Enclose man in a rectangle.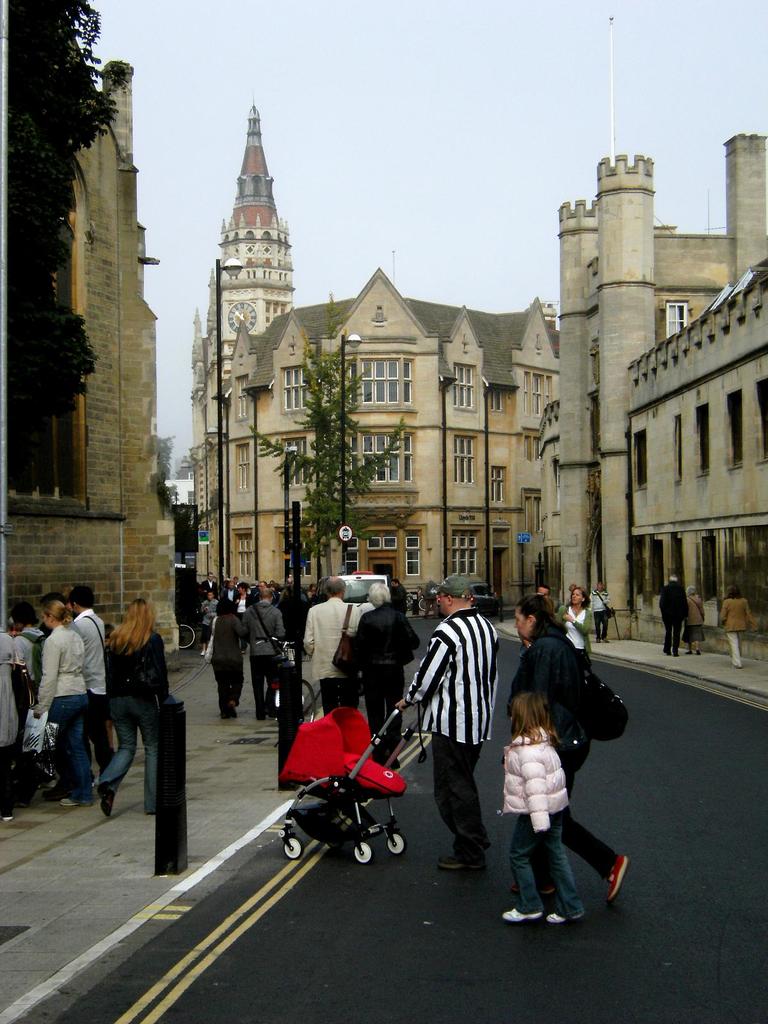
<region>653, 567, 689, 653</region>.
